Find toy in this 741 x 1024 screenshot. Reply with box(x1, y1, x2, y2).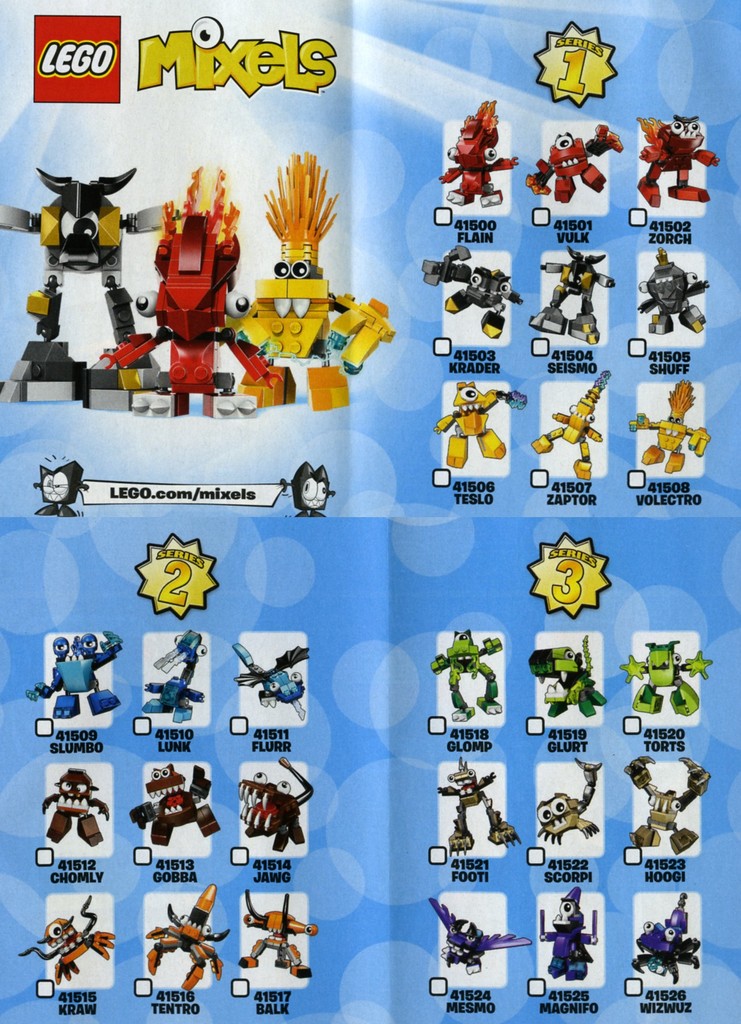
box(528, 636, 607, 717).
